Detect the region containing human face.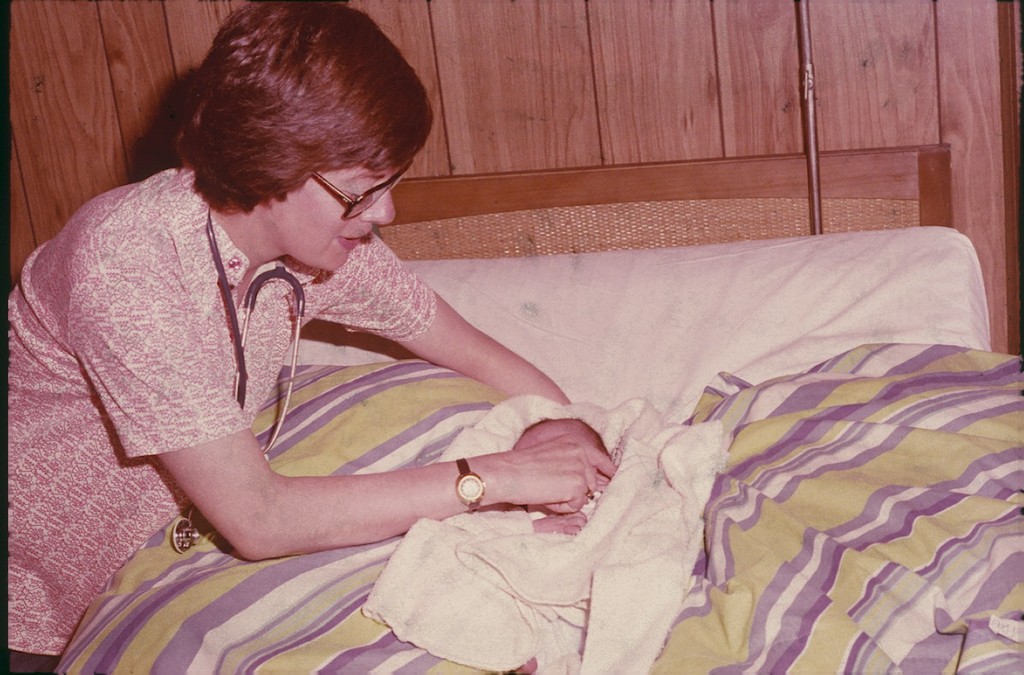
275,163,394,274.
